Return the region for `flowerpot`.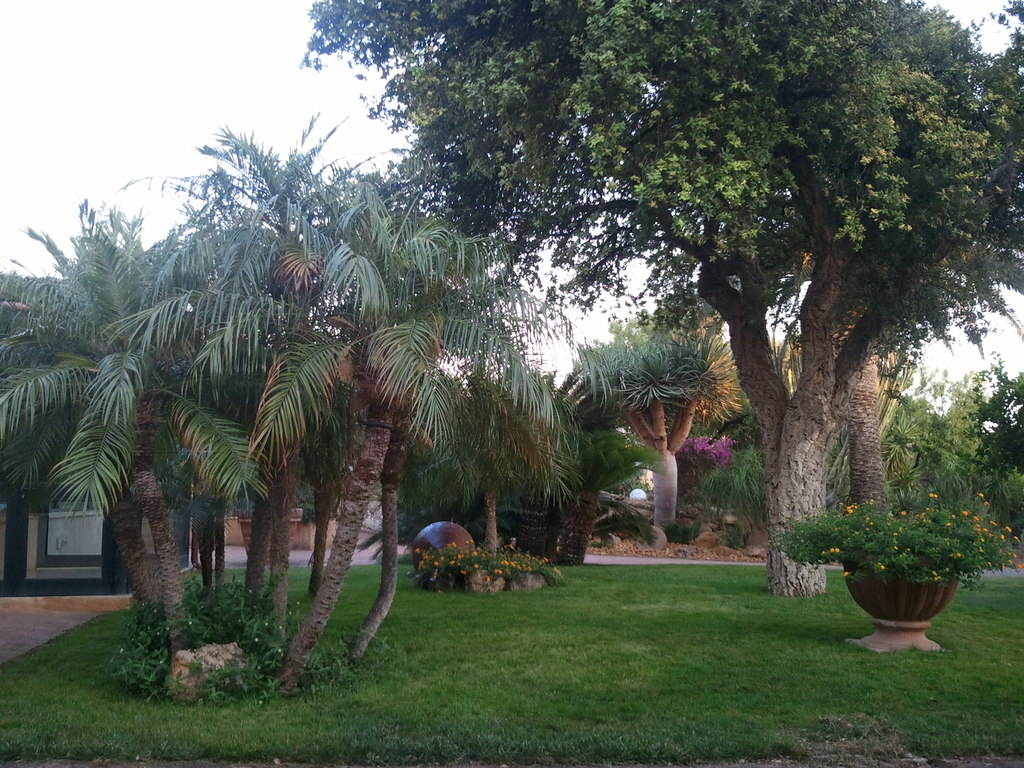
<bbox>831, 504, 980, 650</bbox>.
